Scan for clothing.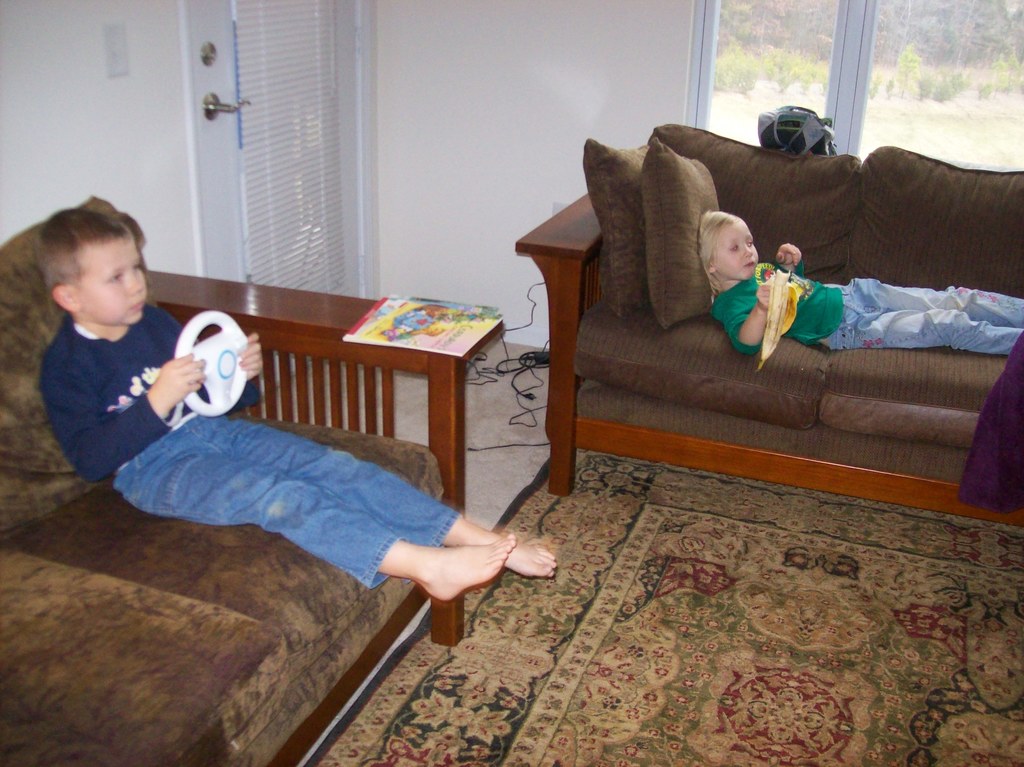
Scan result: bbox=[33, 318, 467, 593].
